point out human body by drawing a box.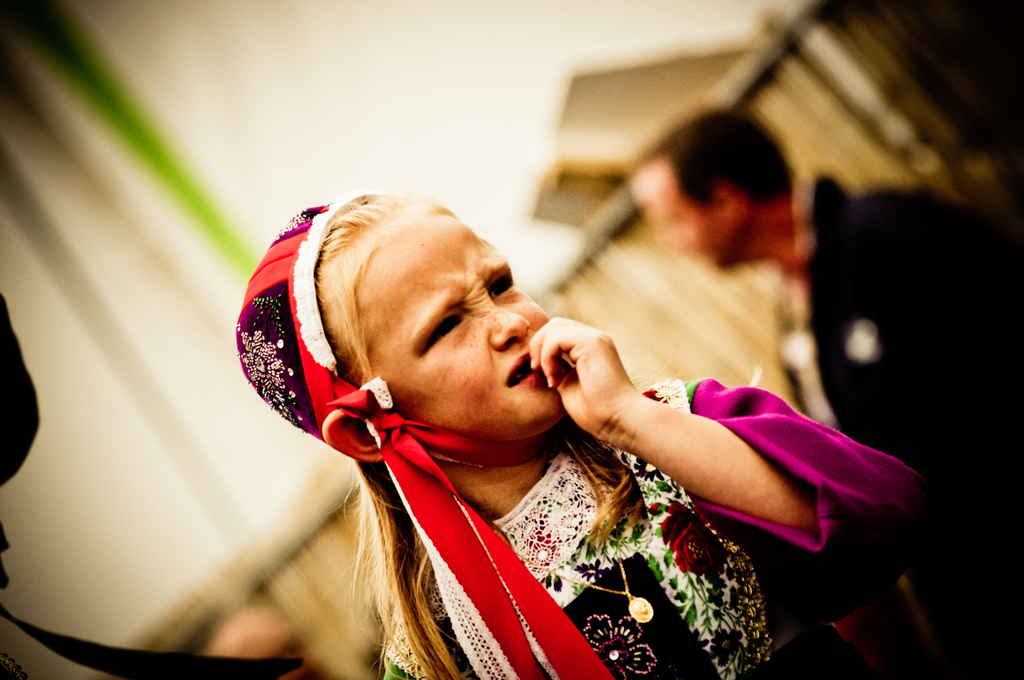
<region>239, 144, 888, 668</region>.
